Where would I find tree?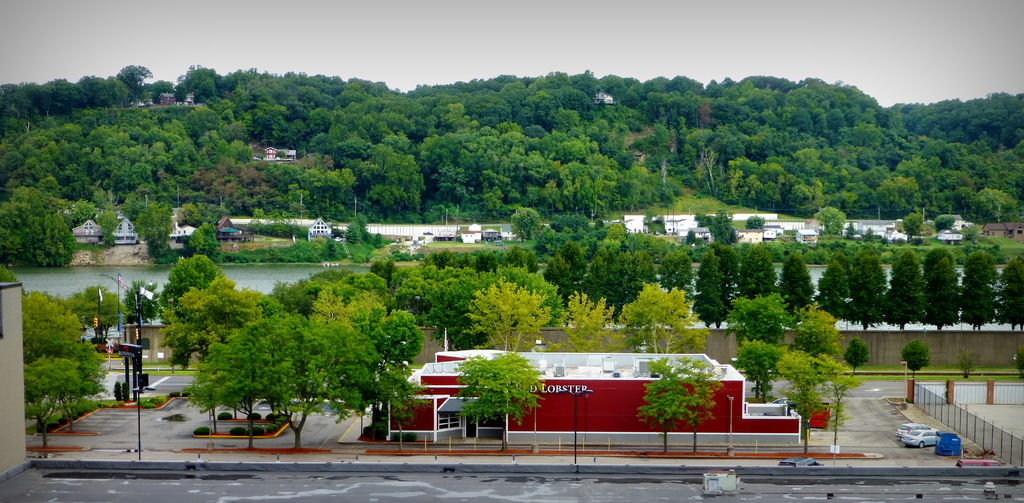
At (33,72,70,117).
